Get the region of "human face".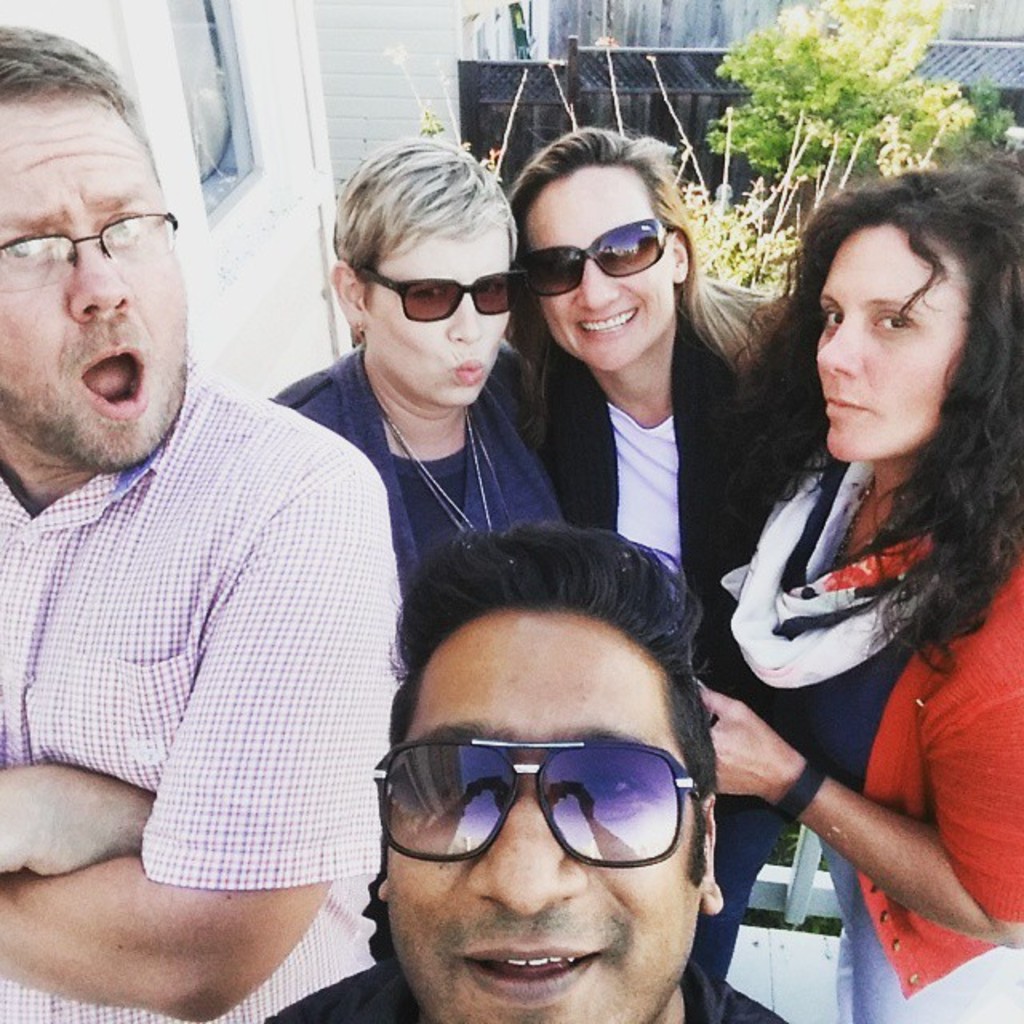
360:224:507:406.
